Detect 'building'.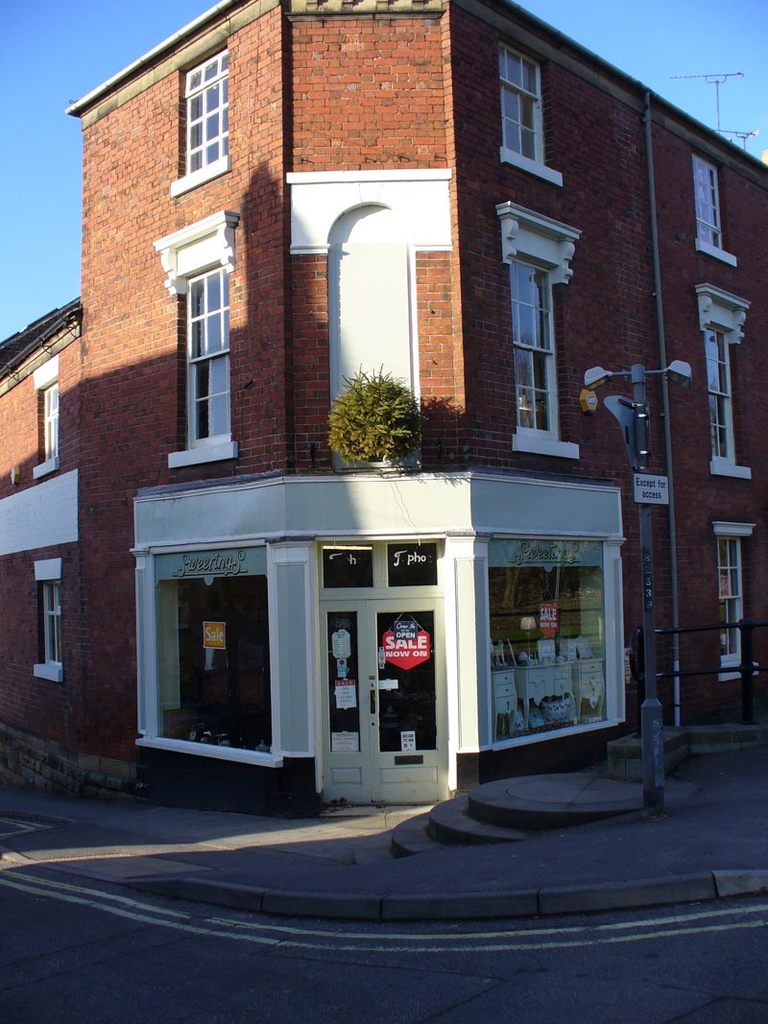
Detected at <box>0,0,767,809</box>.
